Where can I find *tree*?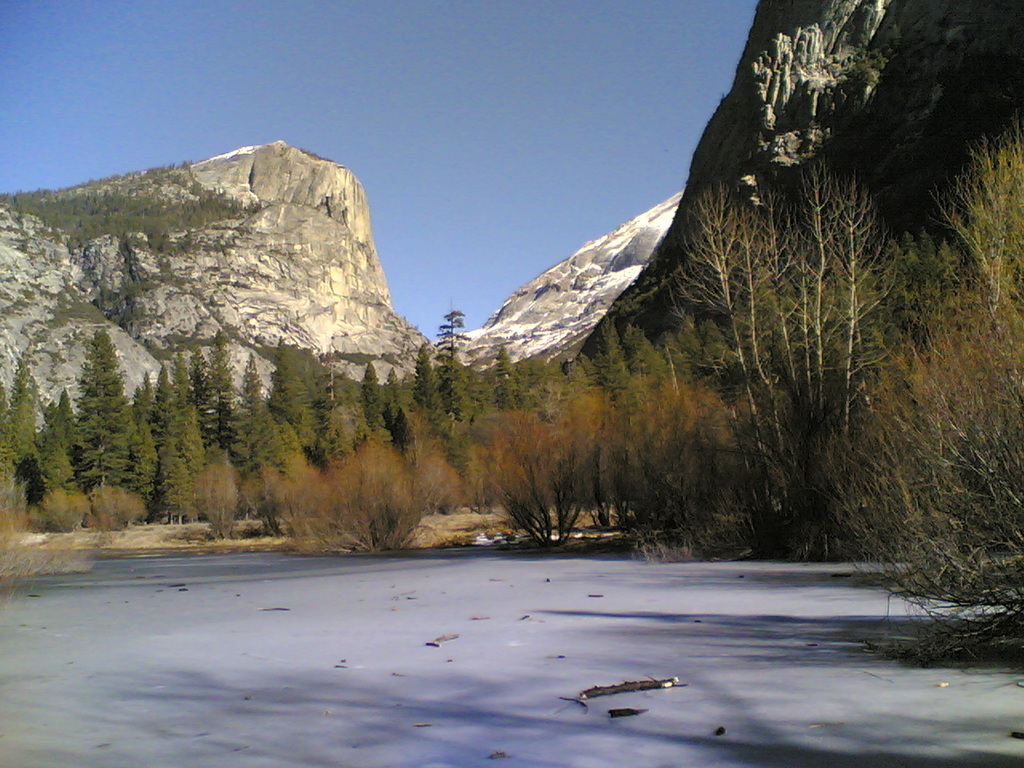
You can find it at 260, 334, 312, 486.
